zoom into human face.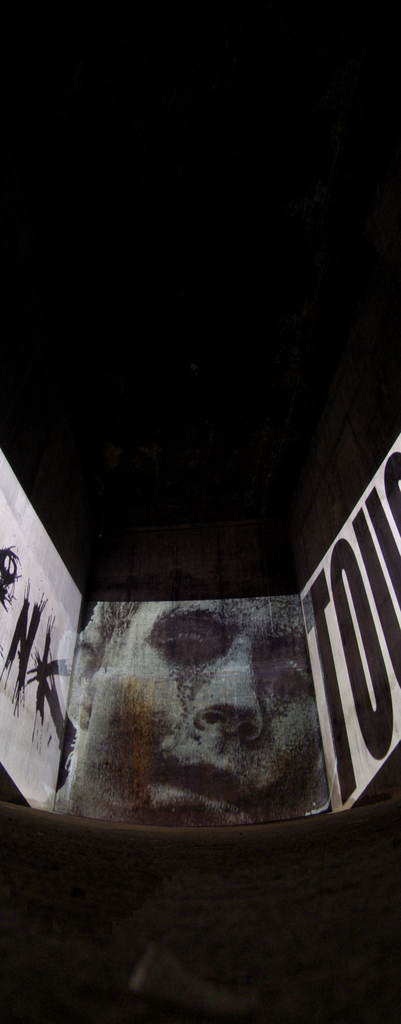
Zoom target: [left=86, top=599, right=324, bottom=827].
